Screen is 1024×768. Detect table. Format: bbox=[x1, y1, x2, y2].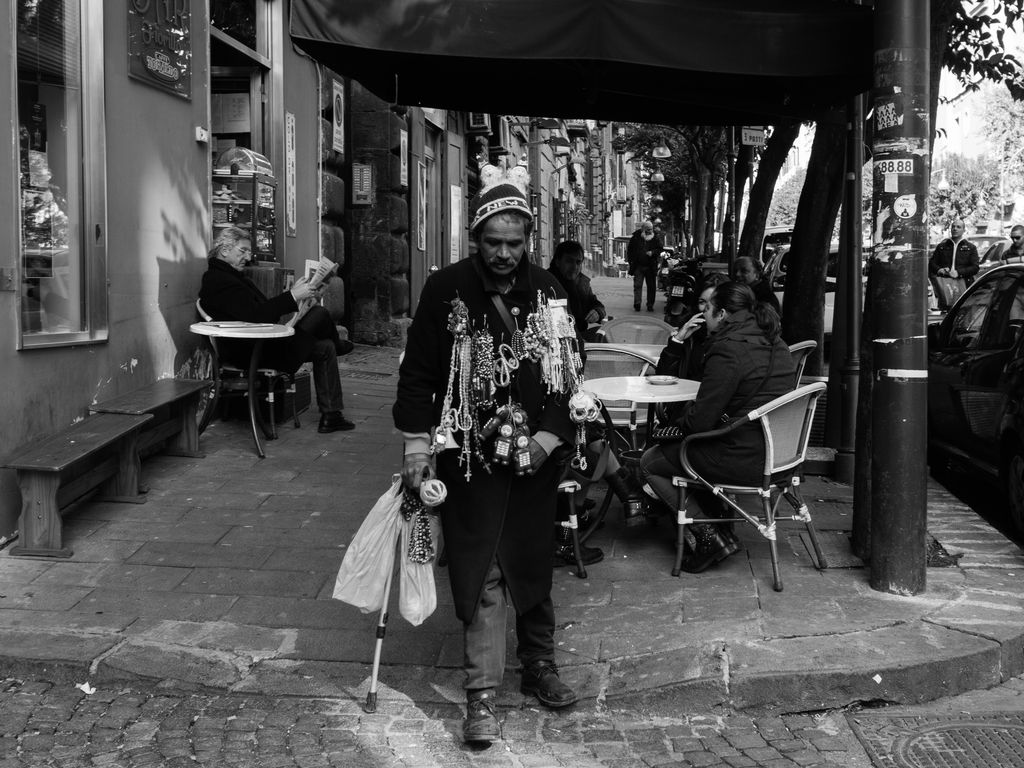
bbox=[3, 370, 179, 560].
